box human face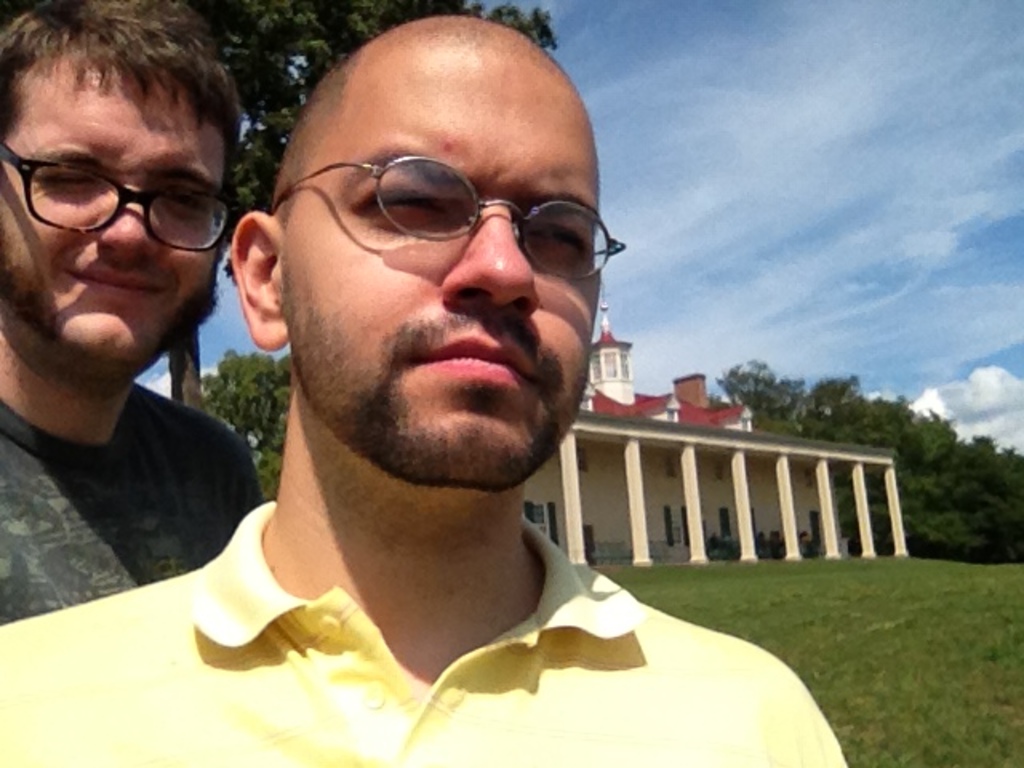
bbox(0, 59, 235, 384)
